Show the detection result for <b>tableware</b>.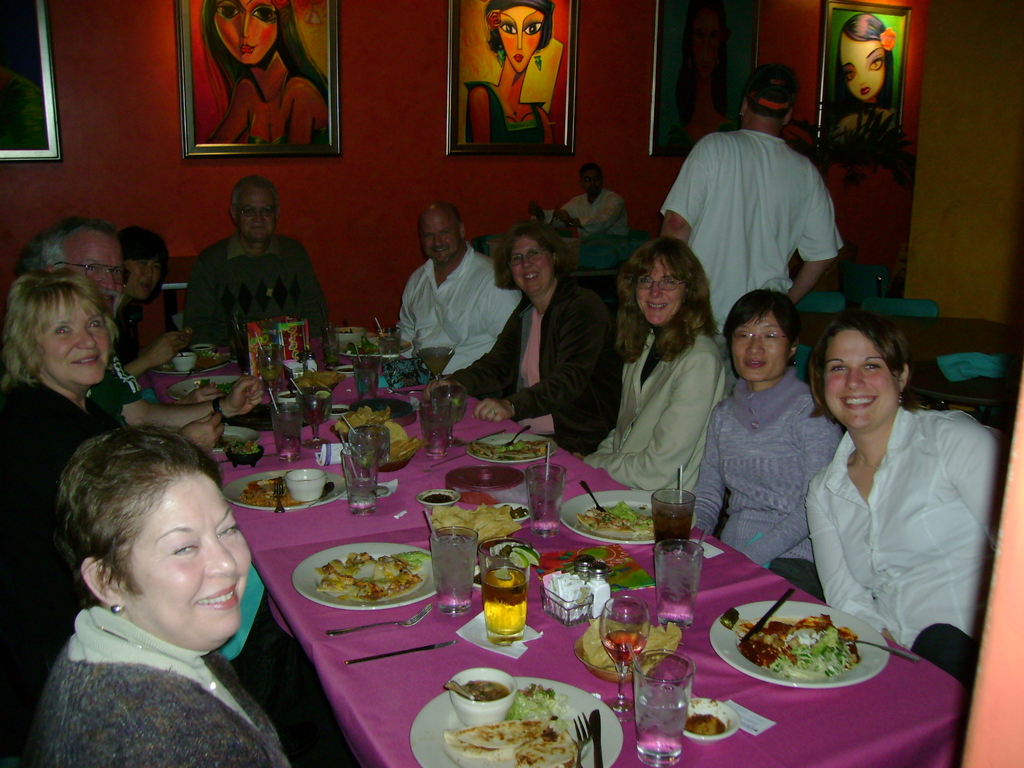
<bbox>595, 596, 646, 713</bbox>.
